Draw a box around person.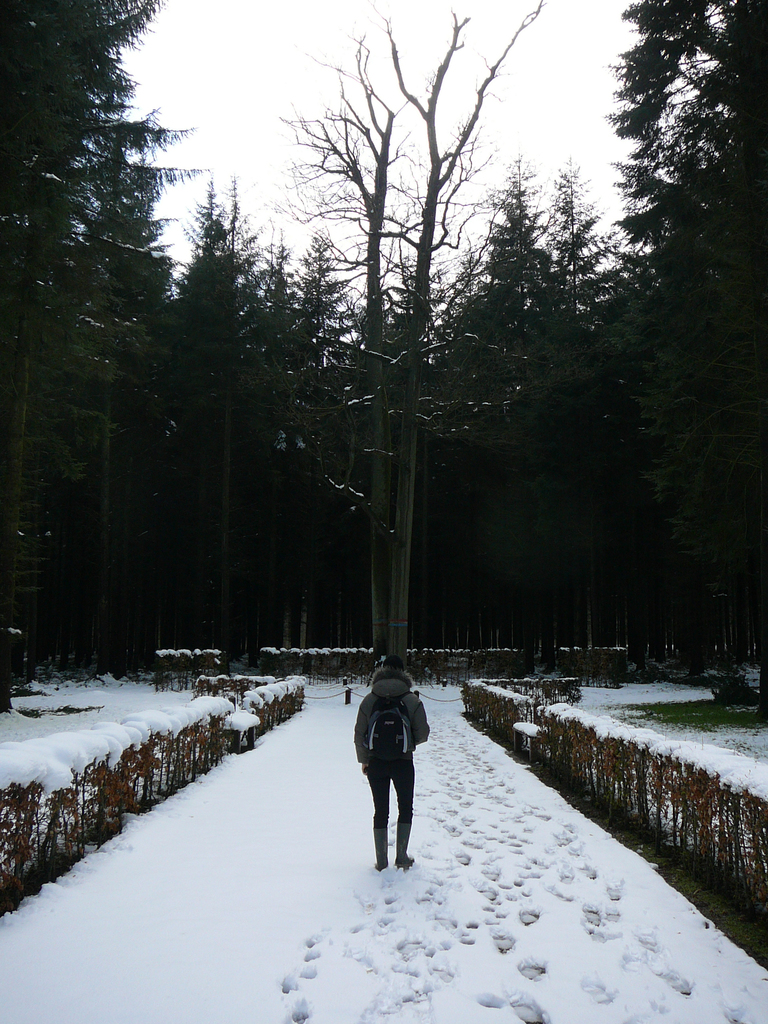
x1=358 y1=656 x2=438 y2=868.
